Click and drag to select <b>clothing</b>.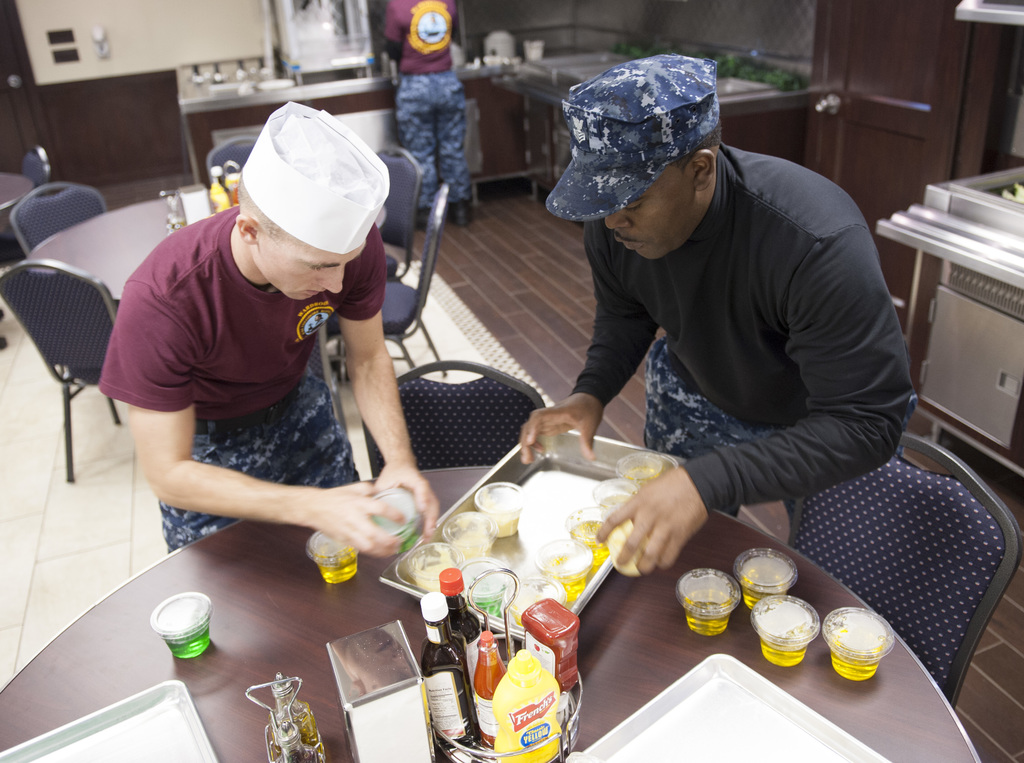
Selection: {"left": 397, "top": 74, "right": 458, "bottom": 207}.
